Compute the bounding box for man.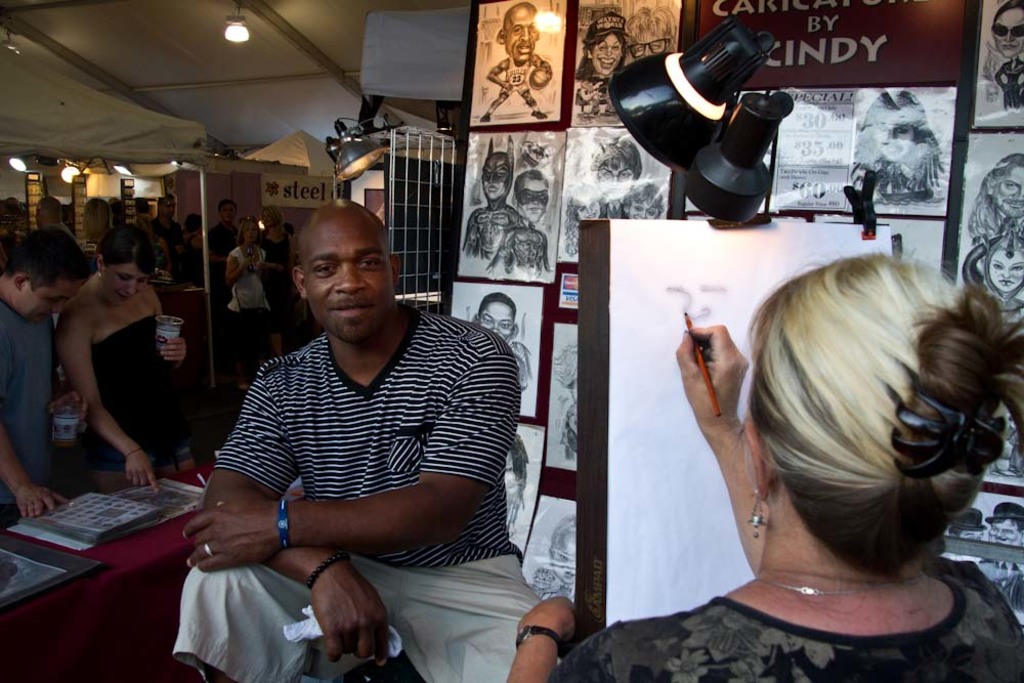
left=34, top=194, right=70, bottom=229.
